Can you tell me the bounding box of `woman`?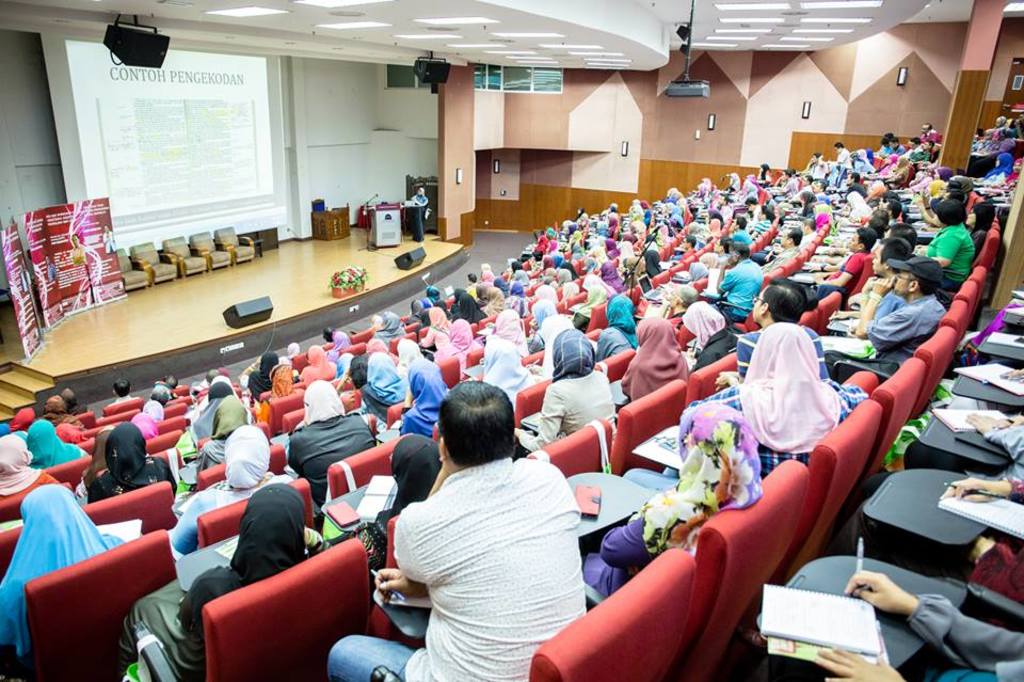
[x1=608, y1=235, x2=617, y2=255].
